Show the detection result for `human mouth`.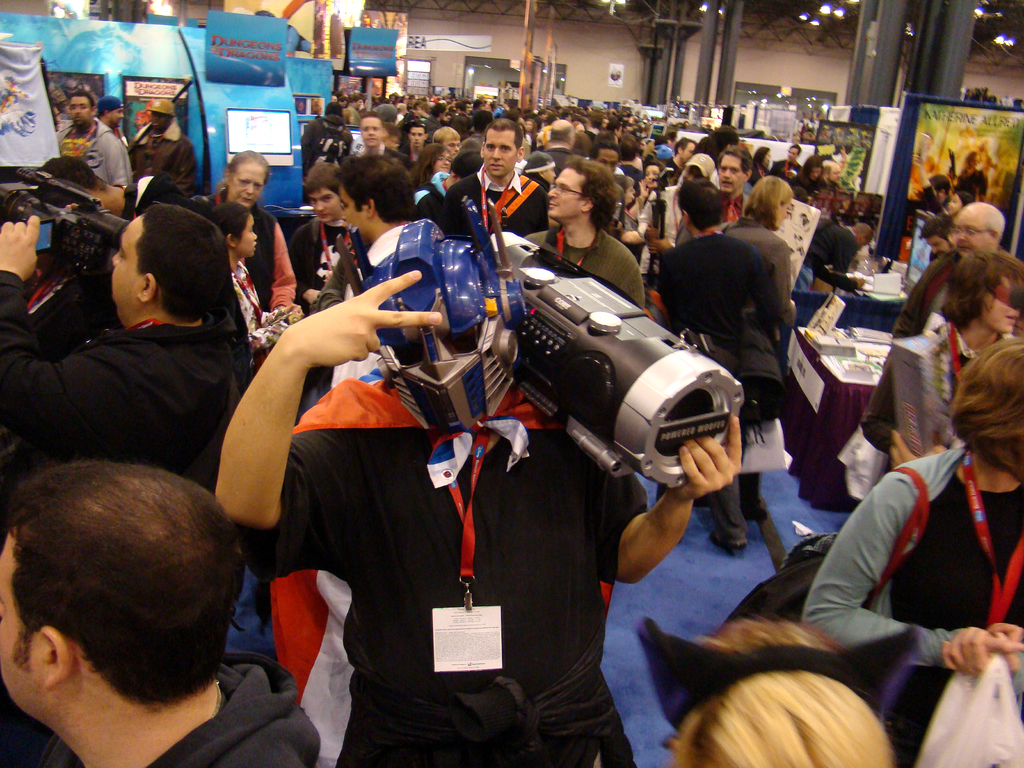
box(313, 210, 329, 220).
